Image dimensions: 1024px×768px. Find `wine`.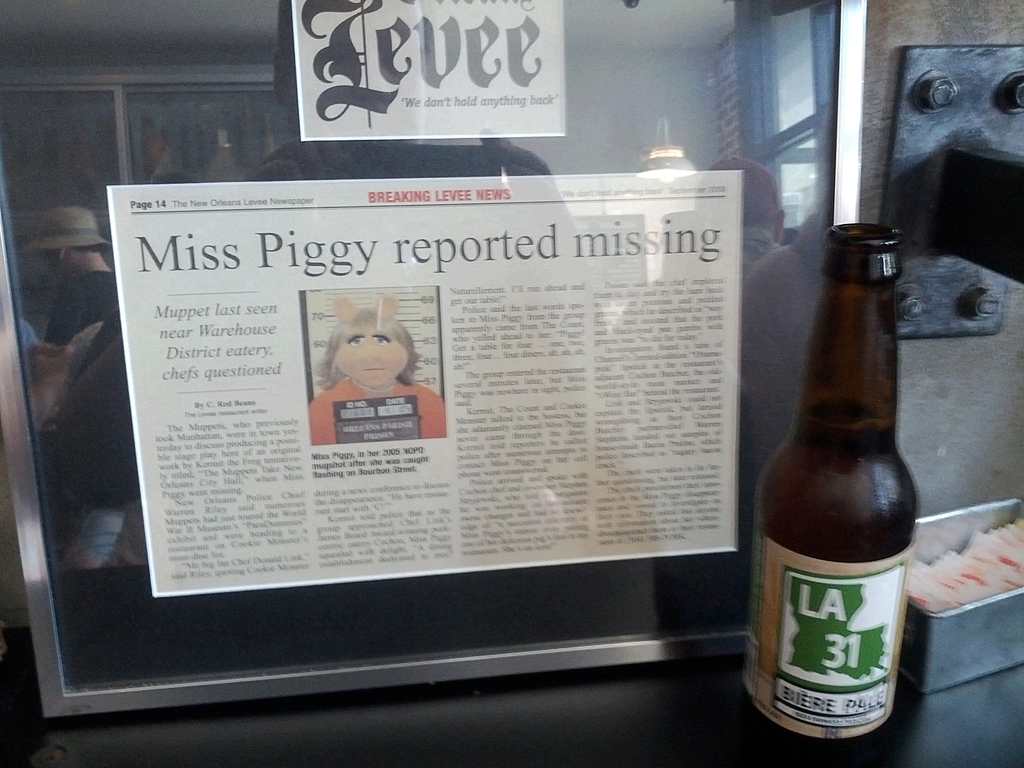
BBox(728, 224, 924, 767).
